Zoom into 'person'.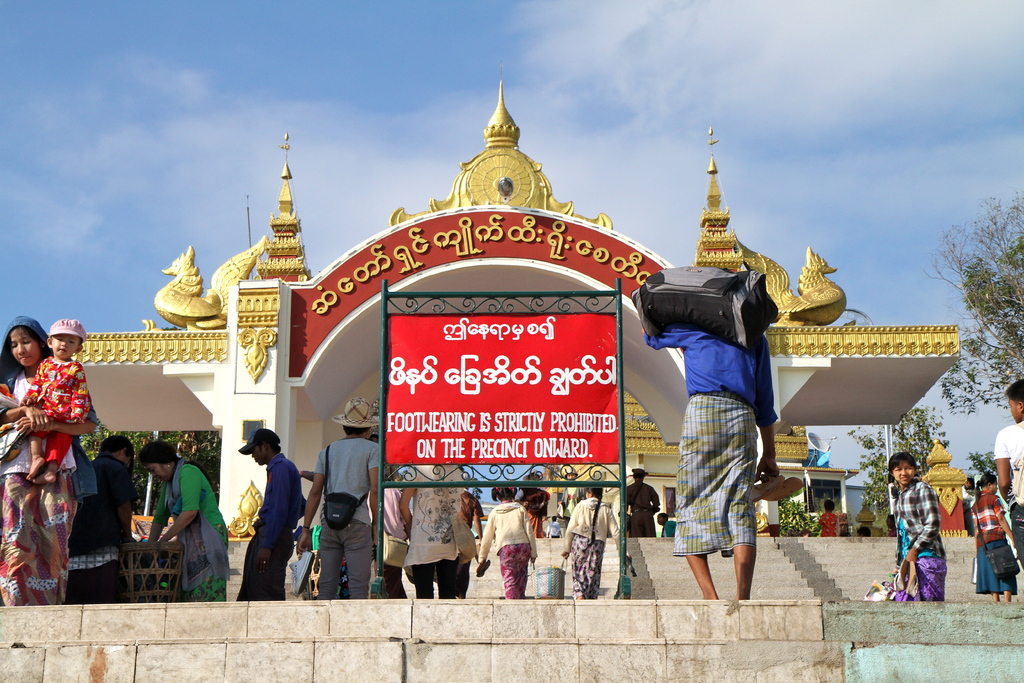
Zoom target: bbox=[228, 427, 286, 602].
